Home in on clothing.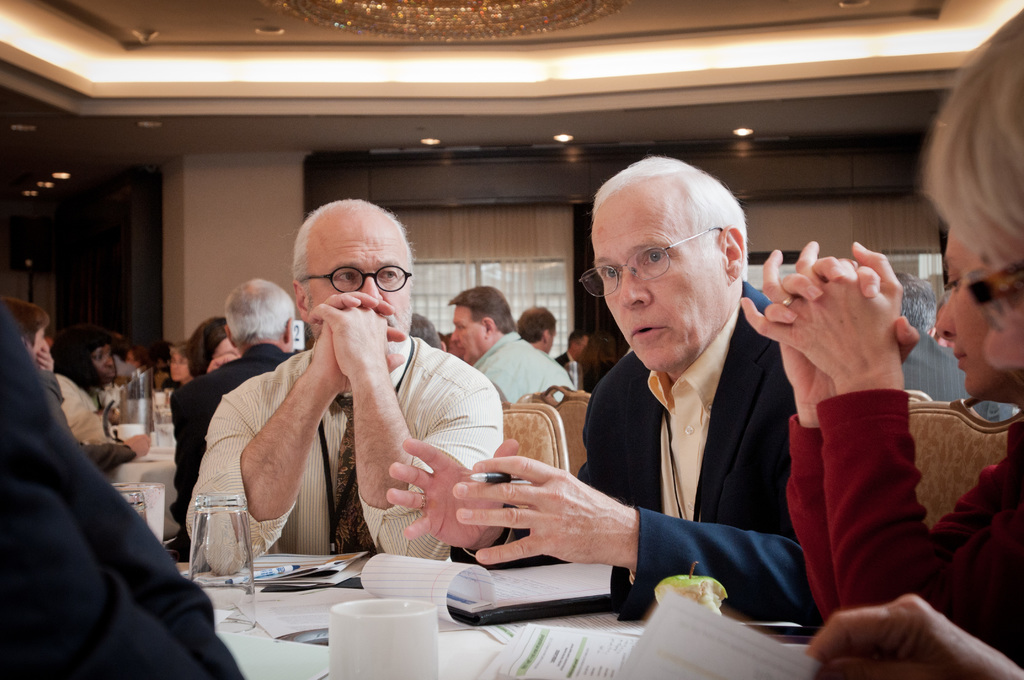
Homed in at <region>173, 344, 304, 542</region>.
